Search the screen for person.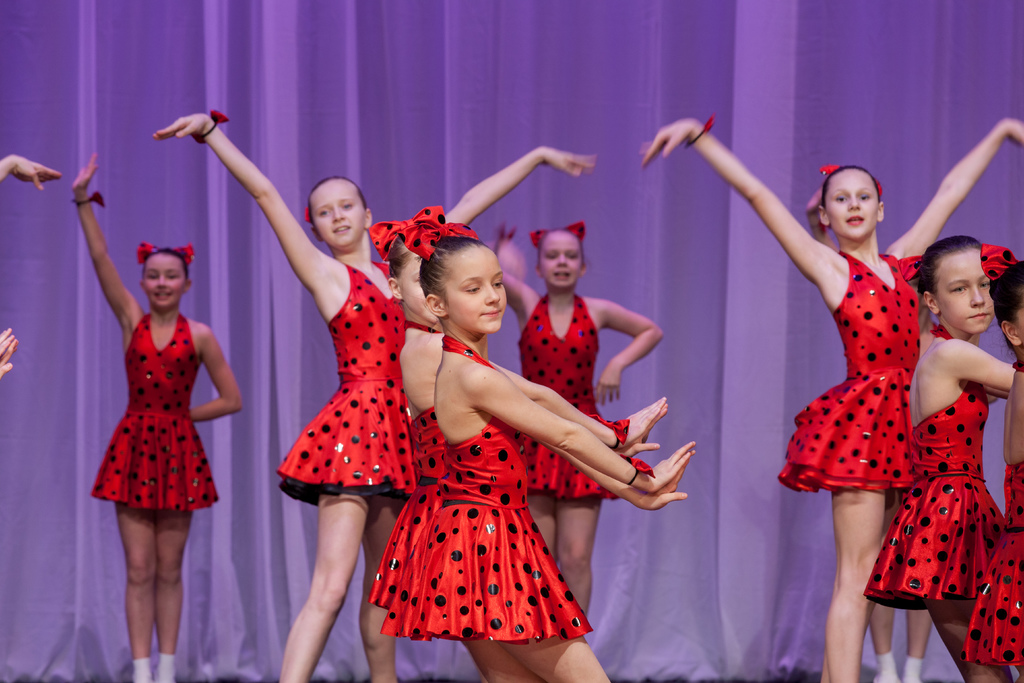
Found at left=865, top=280, right=961, bottom=682.
